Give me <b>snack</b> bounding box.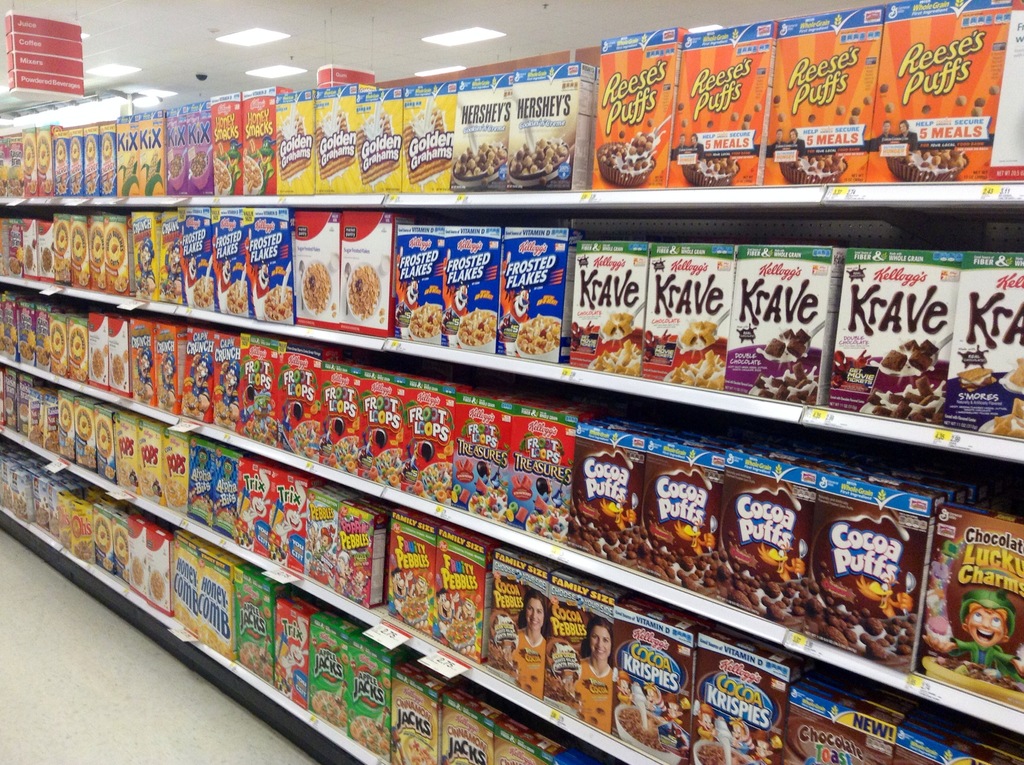
BBox(532, 677, 536, 680).
